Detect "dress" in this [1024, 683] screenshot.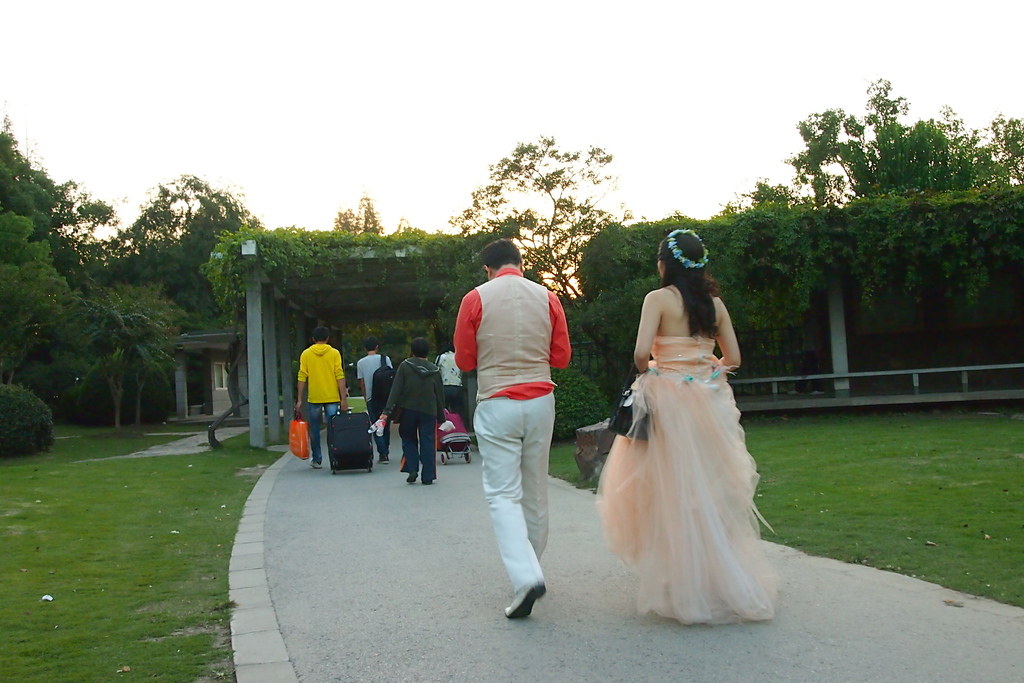
Detection: 597, 333, 783, 629.
